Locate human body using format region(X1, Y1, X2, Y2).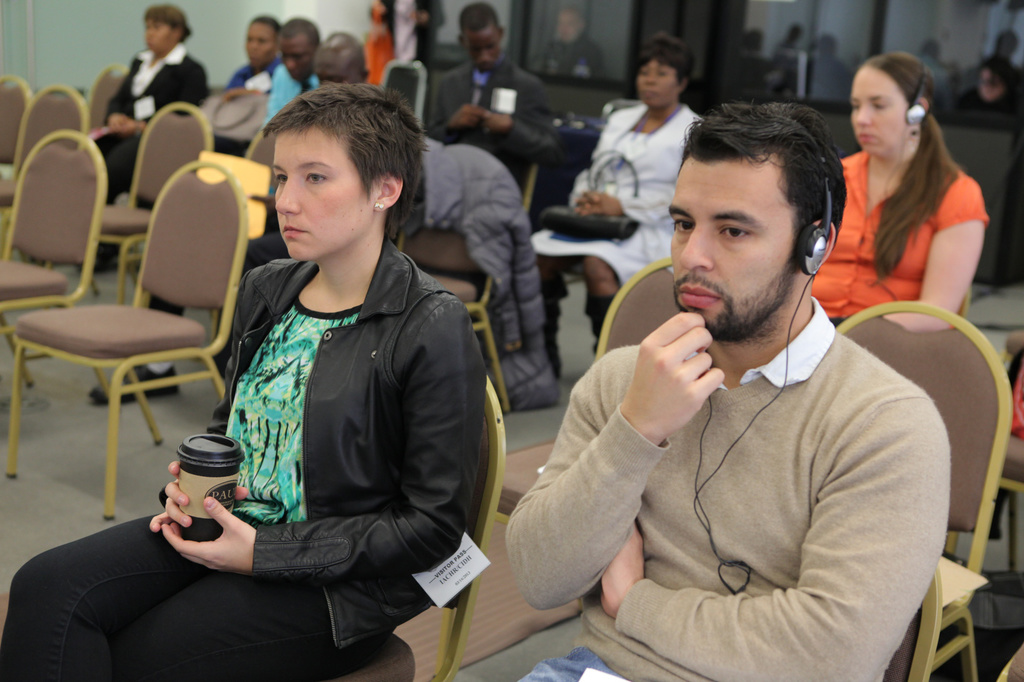
region(534, 104, 699, 376).
